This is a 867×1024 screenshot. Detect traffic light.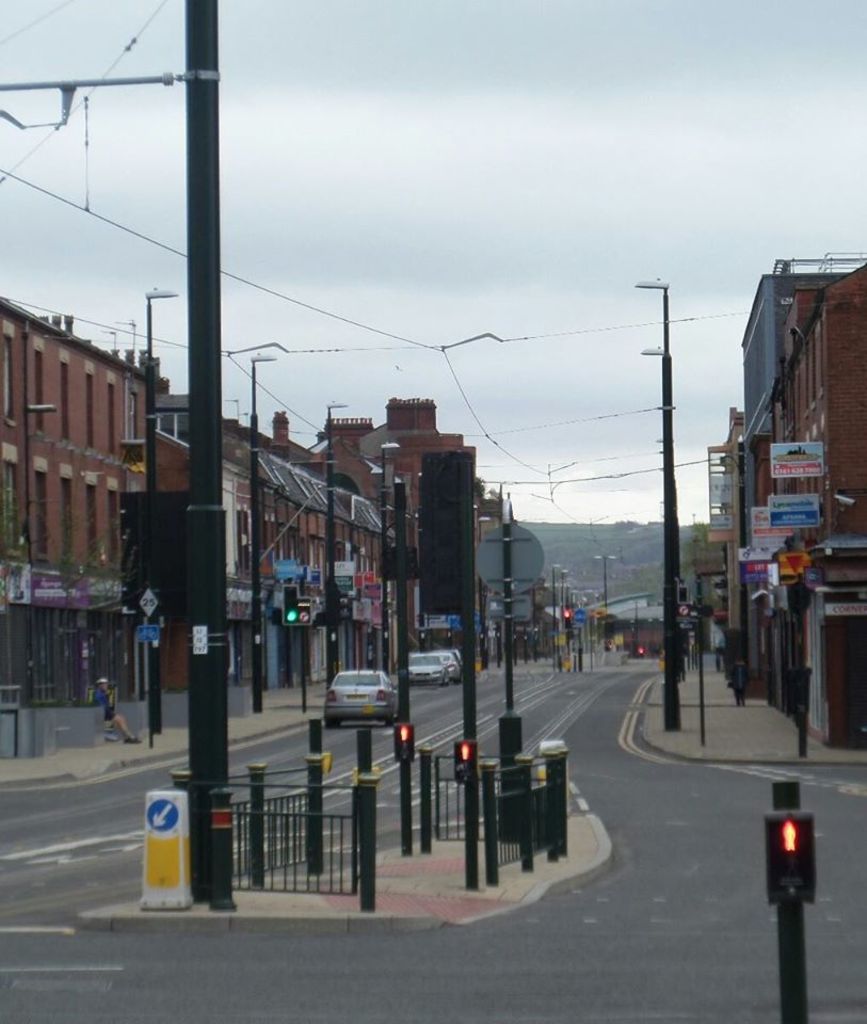
crop(563, 610, 571, 627).
